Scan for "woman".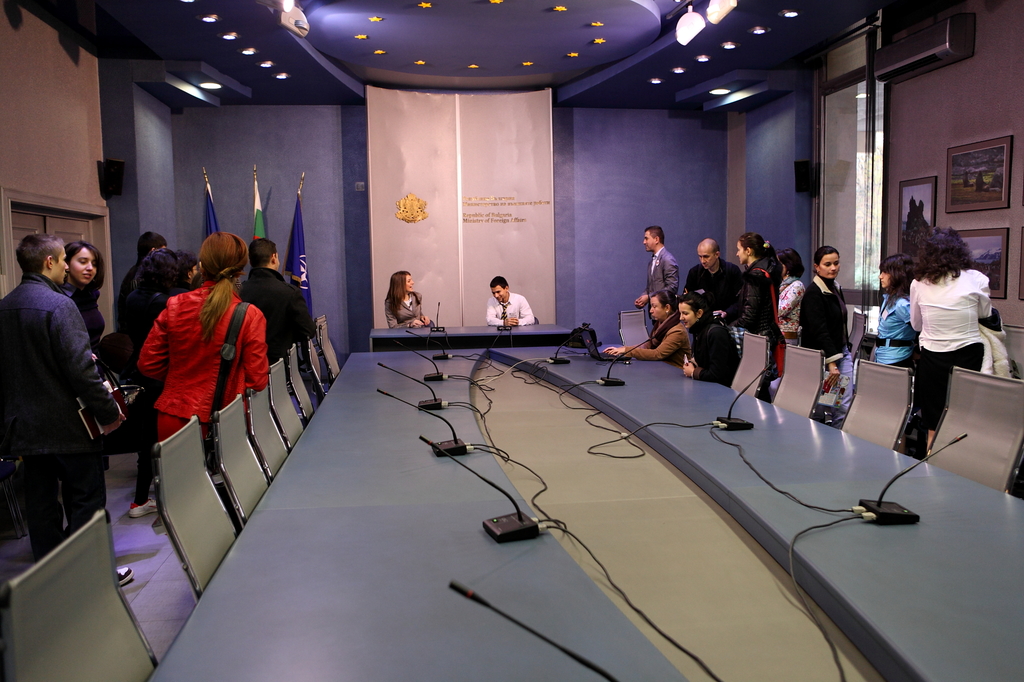
Scan result: 875:258:920:369.
